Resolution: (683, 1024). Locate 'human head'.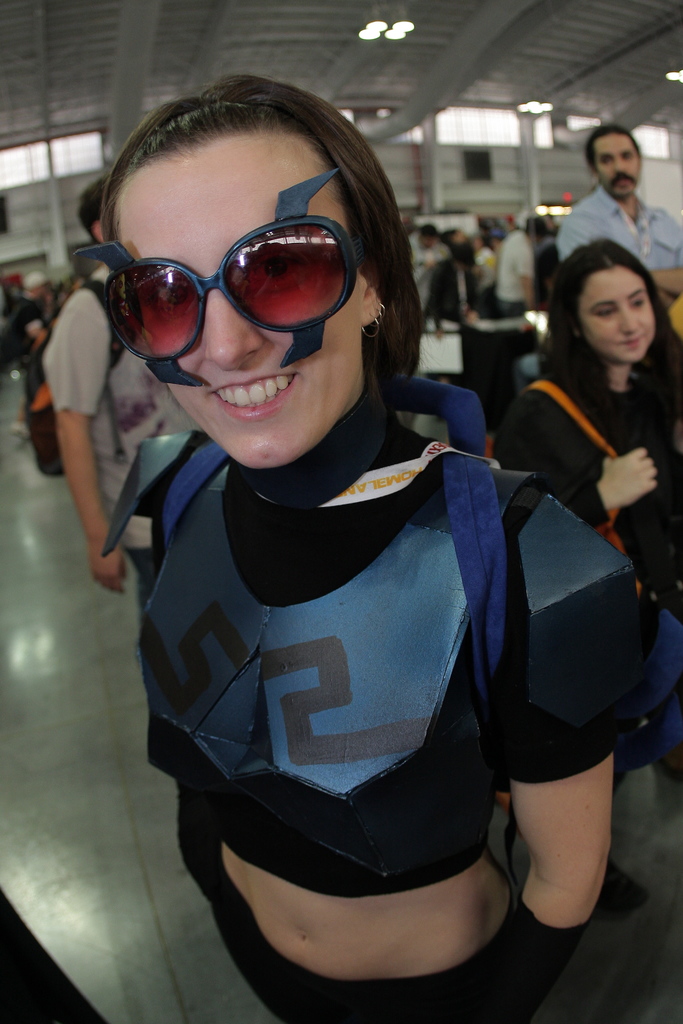
[left=107, top=95, right=384, bottom=471].
